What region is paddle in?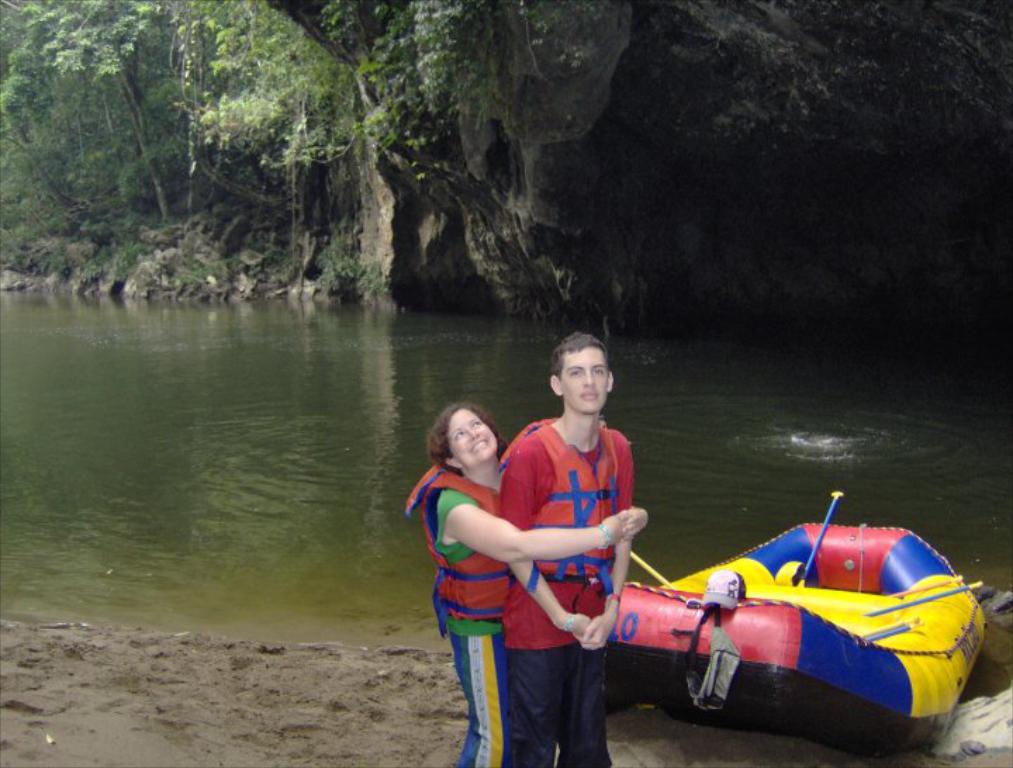
x1=857 y1=617 x2=923 y2=641.
